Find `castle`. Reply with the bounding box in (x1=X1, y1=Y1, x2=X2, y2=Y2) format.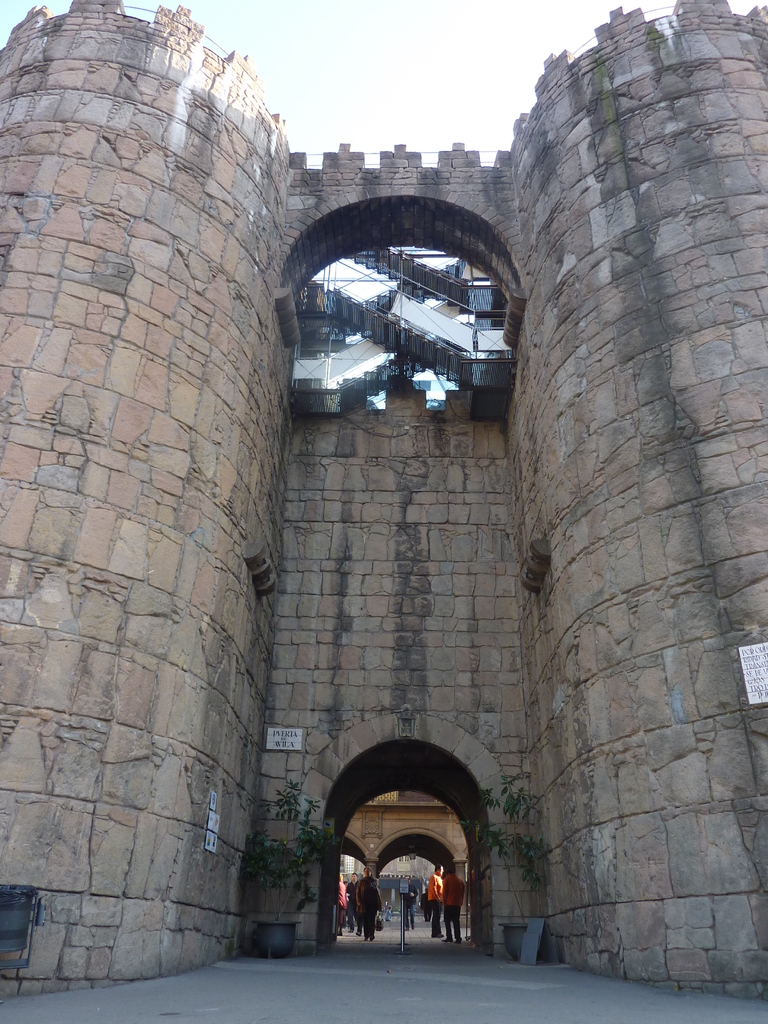
(x1=0, y1=0, x2=767, y2=1023).
